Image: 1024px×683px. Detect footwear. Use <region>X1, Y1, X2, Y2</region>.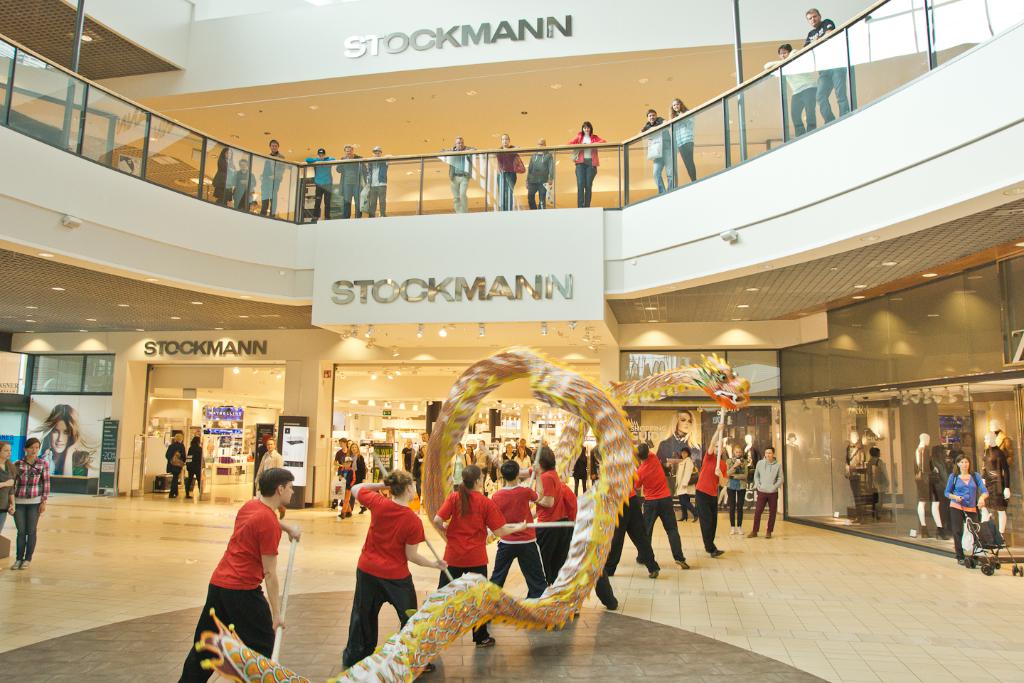
<region>168, 489, 176, 501</region>.
